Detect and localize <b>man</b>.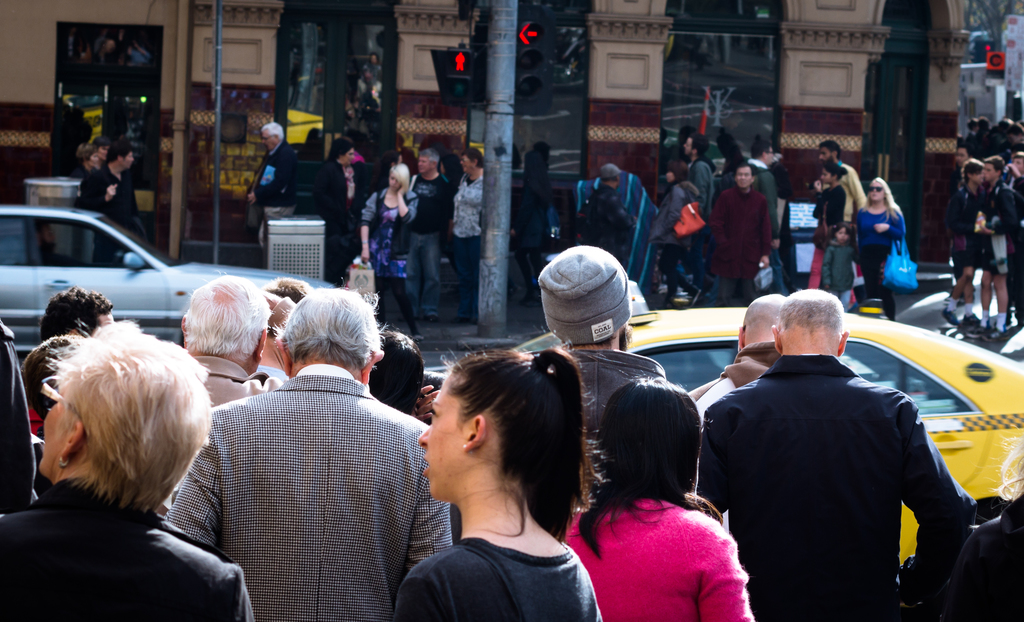
Localized at 38:287:113:337.
